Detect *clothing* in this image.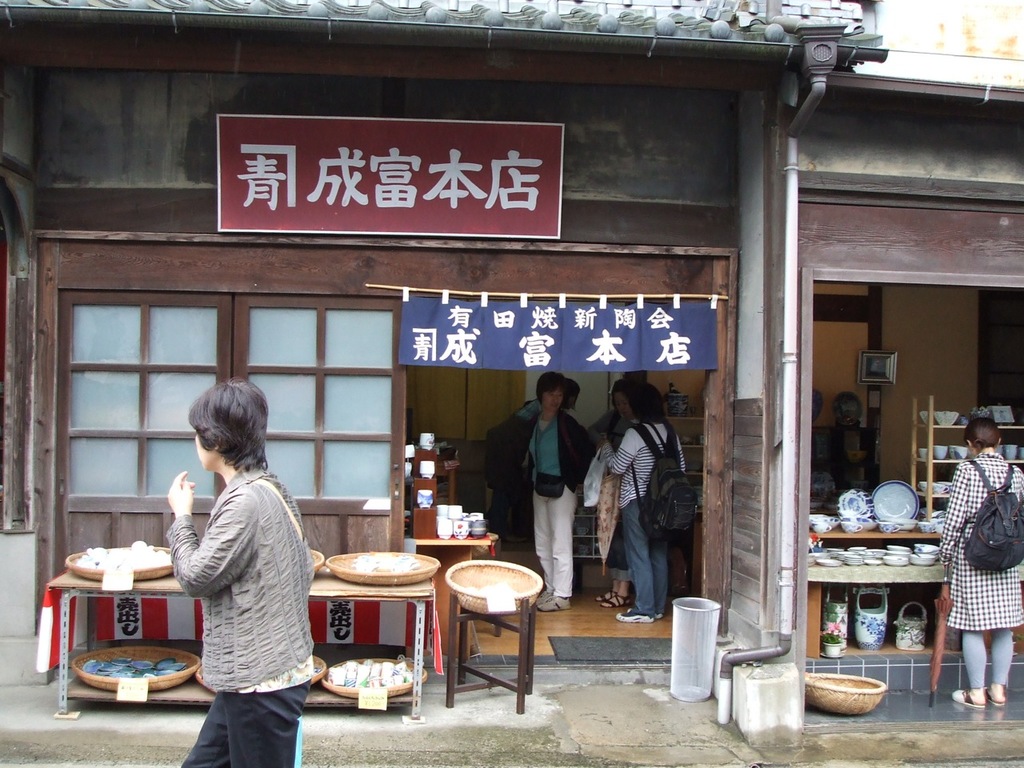
Detection: locate(482, 401, 540, 529).
